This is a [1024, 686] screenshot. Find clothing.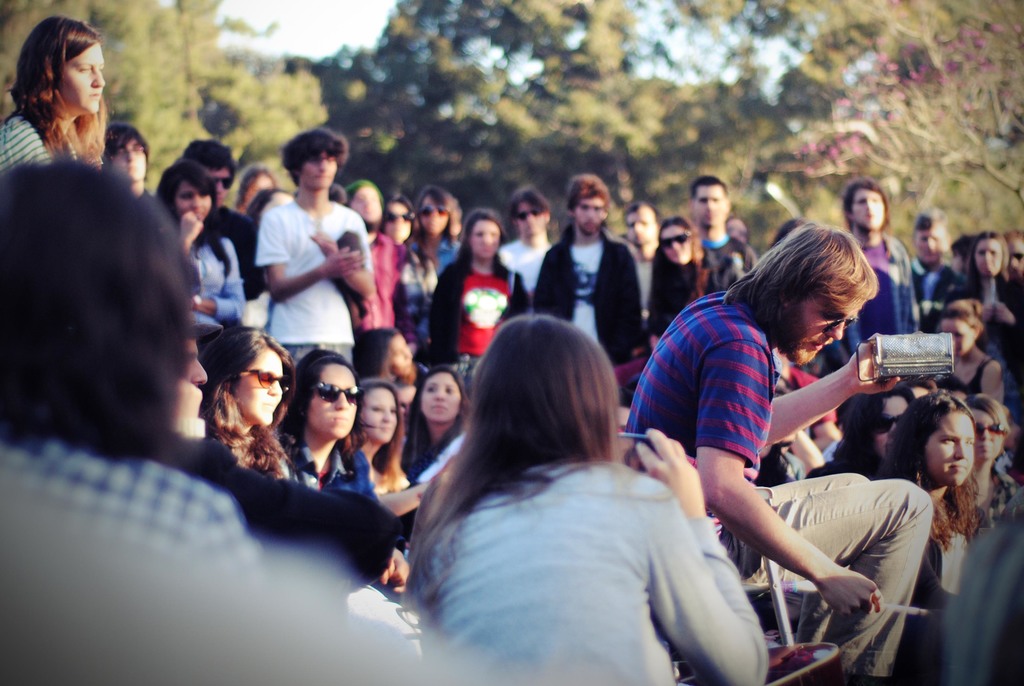
Bounding box: <region>211, 211, 241, 248</region>.
